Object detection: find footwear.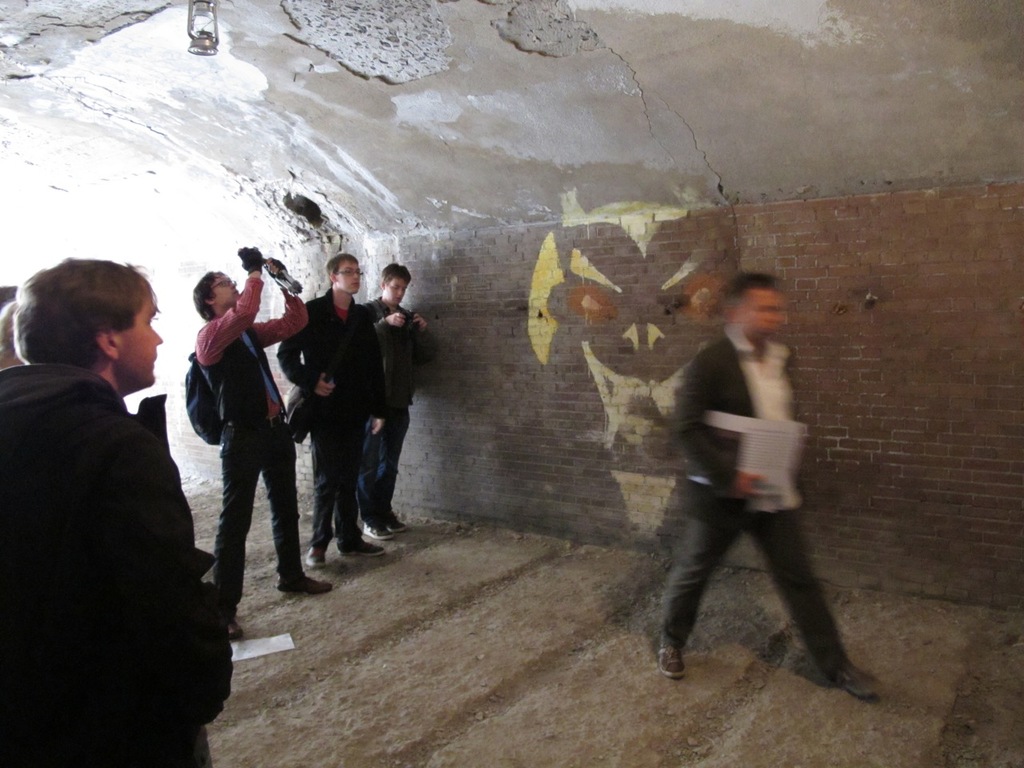
[364,524,394,540].
